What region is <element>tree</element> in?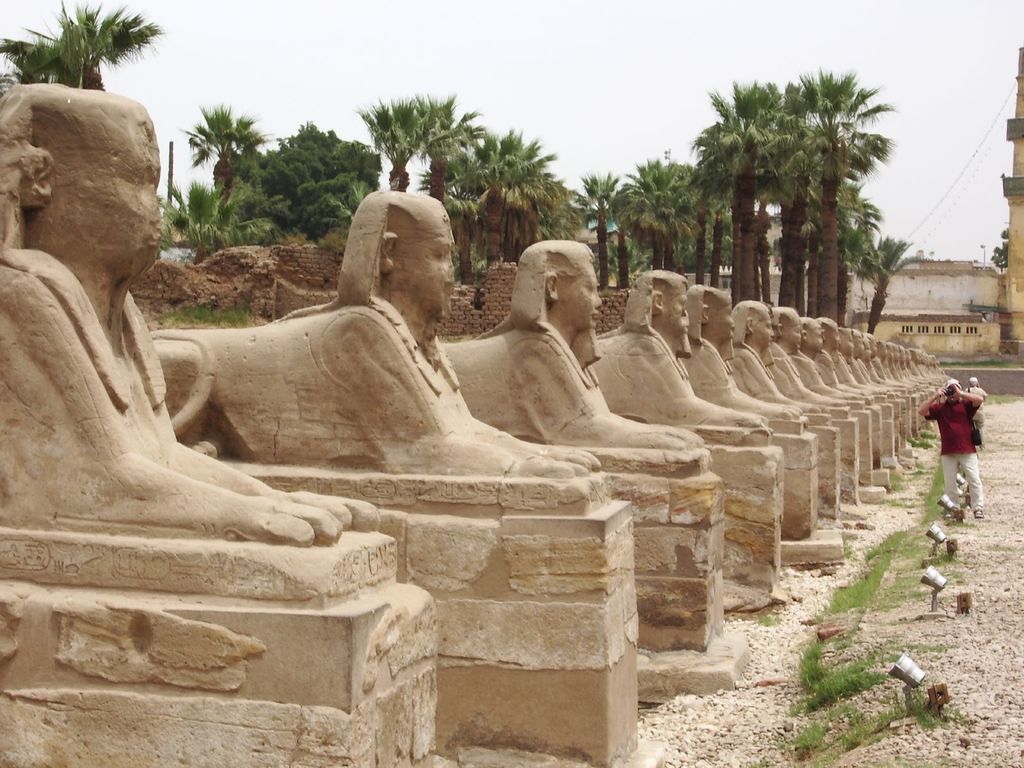
x1=0, y1=1, x2=159, y2=100.
